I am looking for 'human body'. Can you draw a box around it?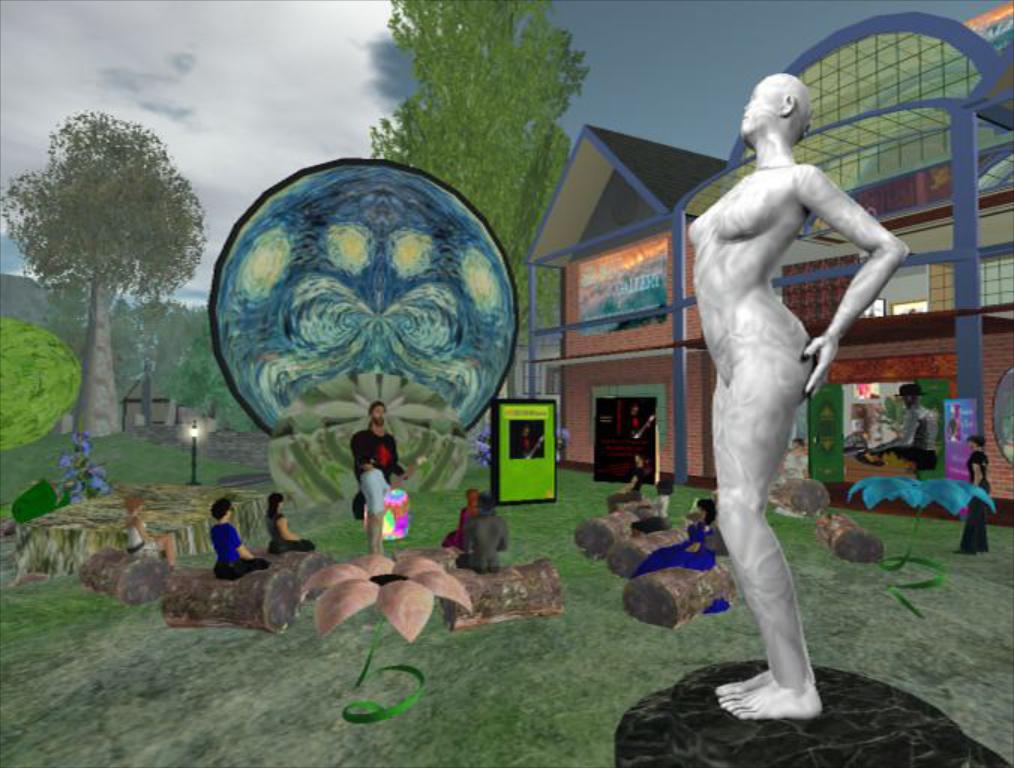
Sure, the bounding box is <bbox>456, 484, 506, 564</bbox>.
